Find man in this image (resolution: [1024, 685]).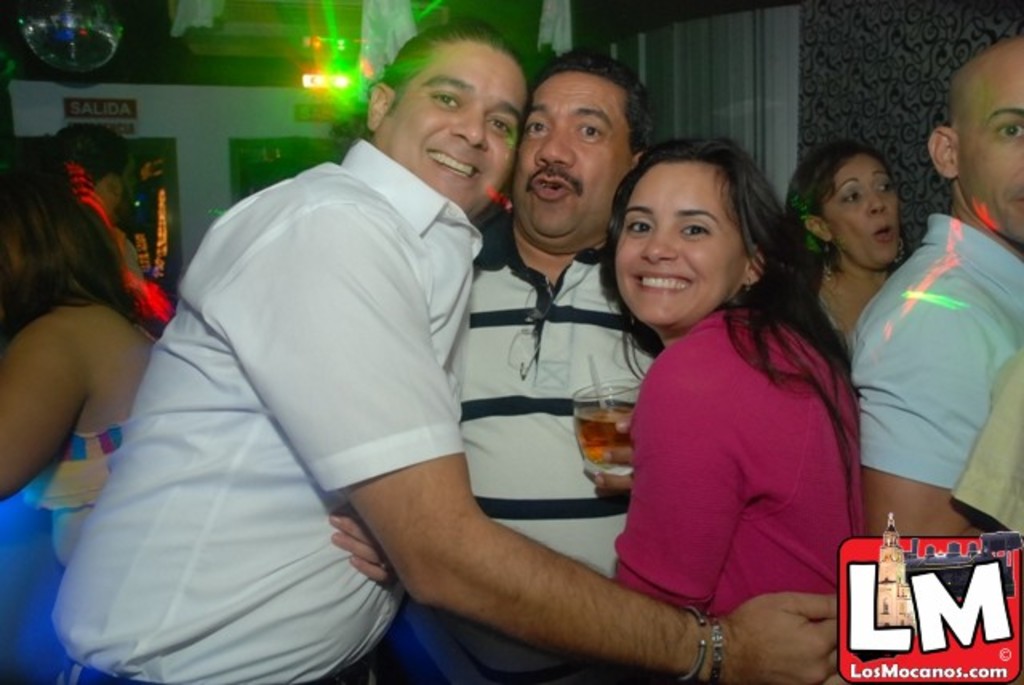
l=362, t=53, r=693, b=683.
